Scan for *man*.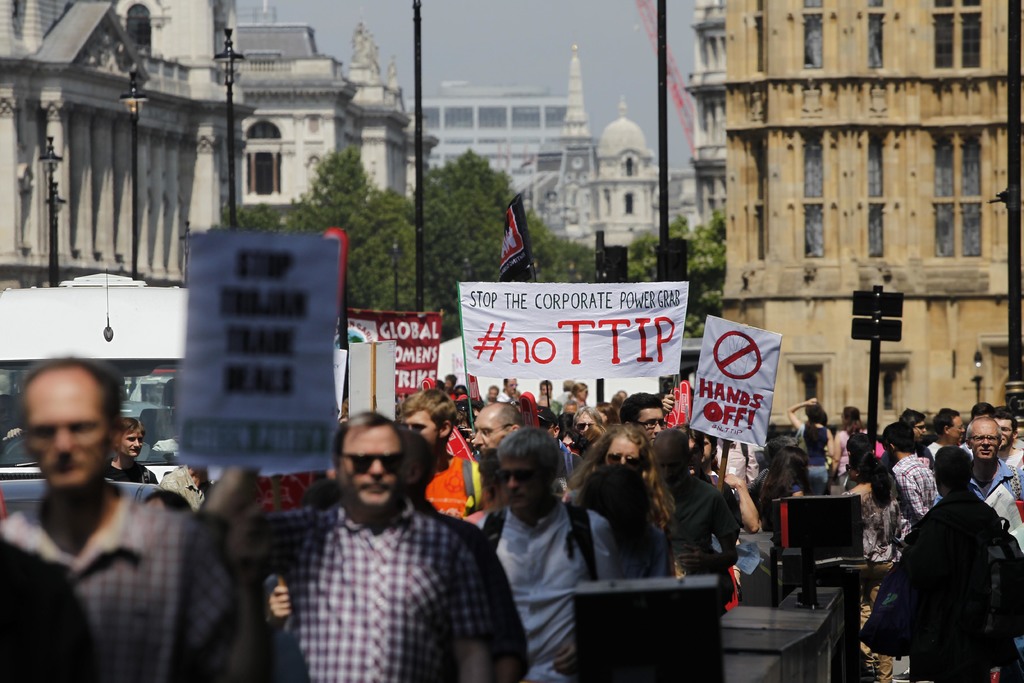
Scan result: select_region(472, 425, 621, 682).
